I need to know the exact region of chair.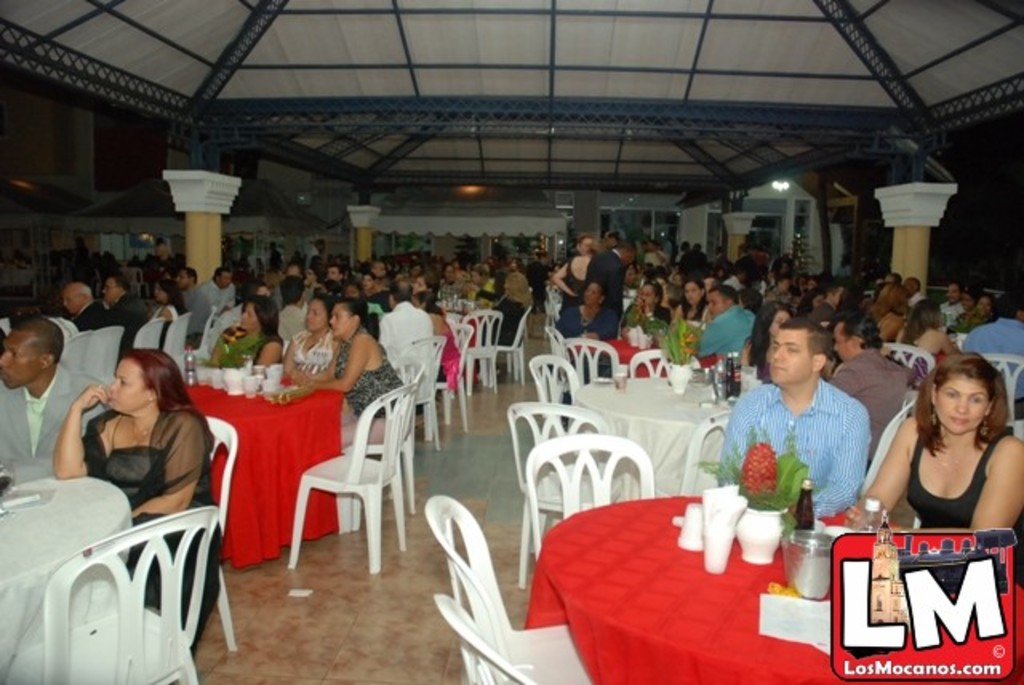
Region: rect(491, 291, 536, 383).
